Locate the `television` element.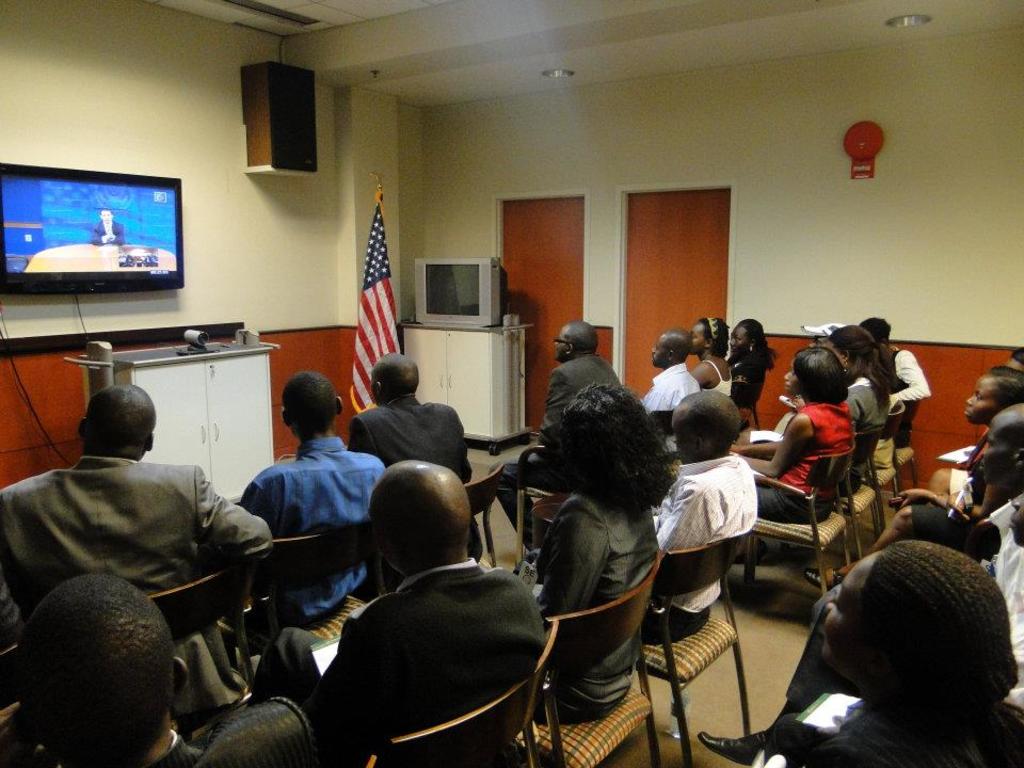
Element bbox: <bbox>417, 257, 503, 332</bbox>.
